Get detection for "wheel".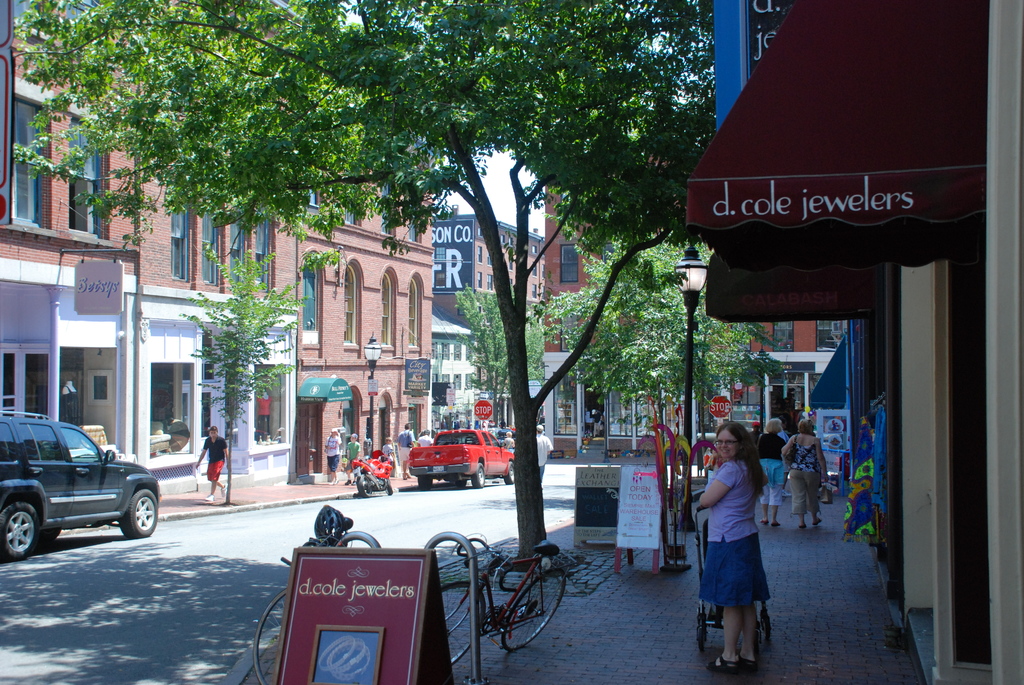
Detection: <region>388, 482, 394, 496</region>.
